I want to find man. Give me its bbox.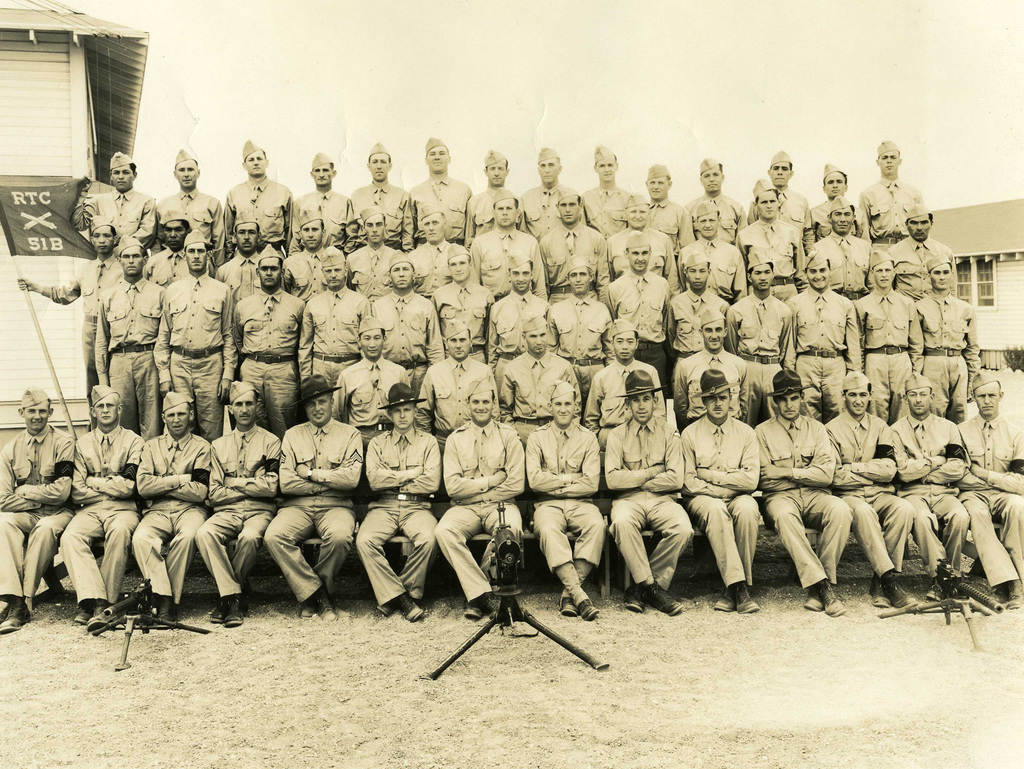
crop(346, 211, 397, 295).
